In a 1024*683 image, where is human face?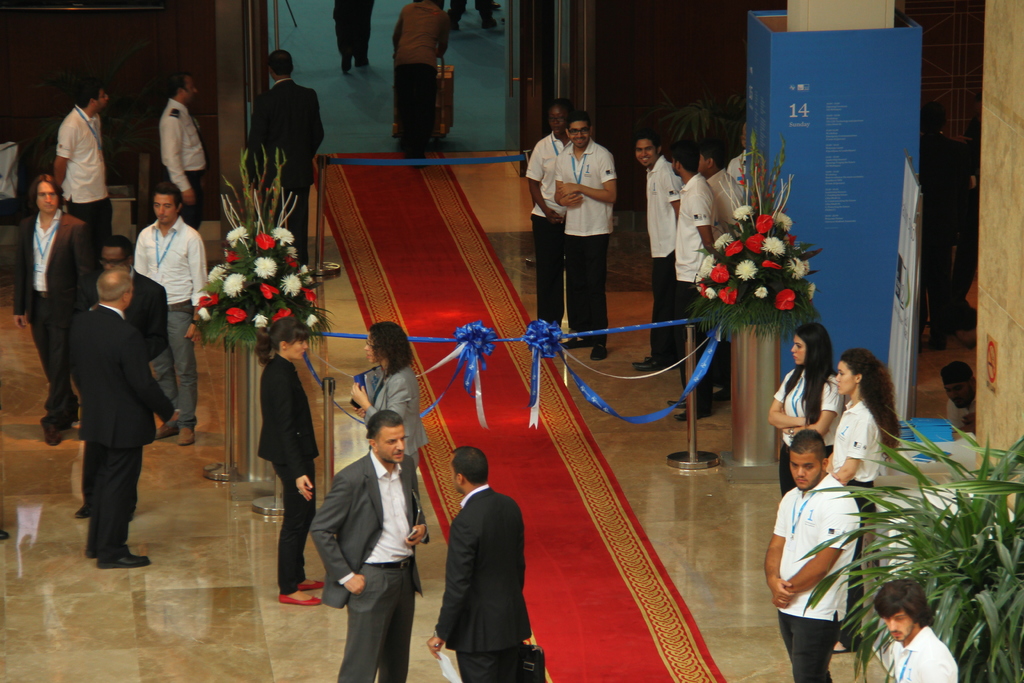
Rect(790, 336, 805, 365).
